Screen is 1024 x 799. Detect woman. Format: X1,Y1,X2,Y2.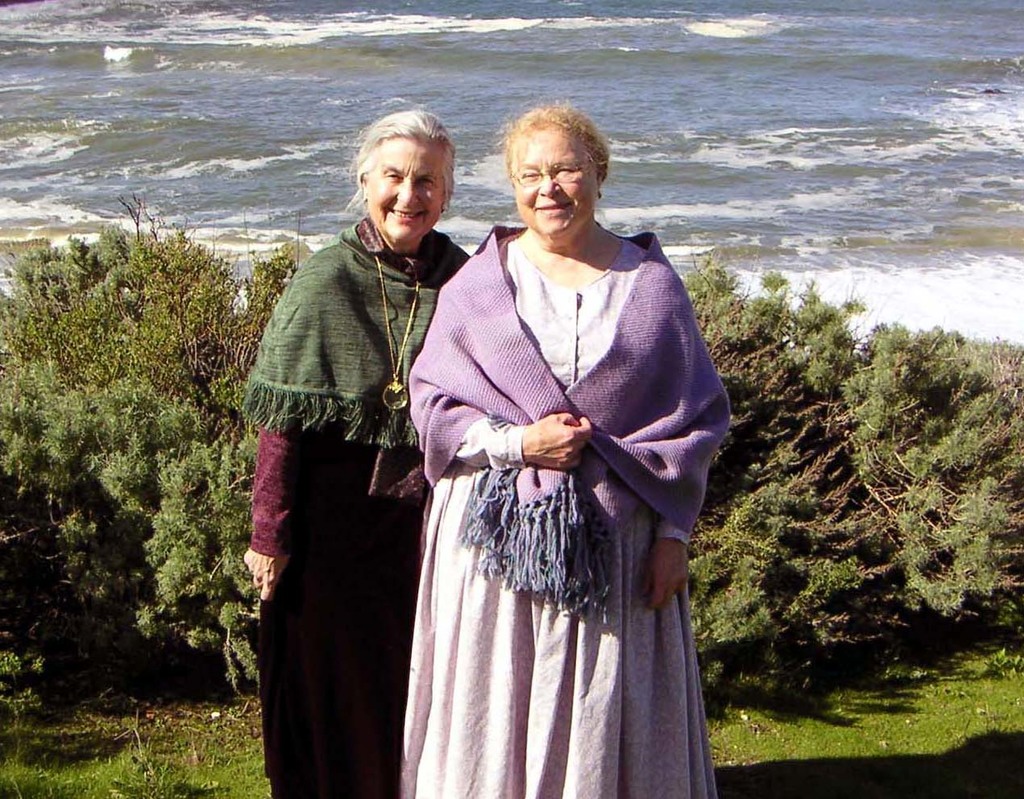
239,101,475,798.
